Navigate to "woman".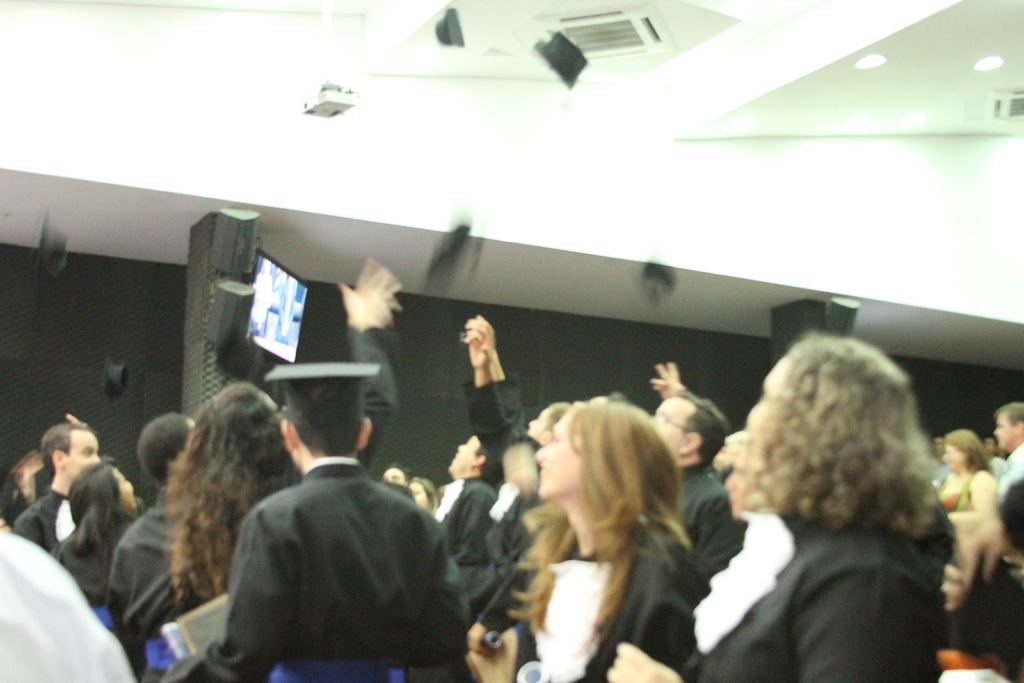
Navigation target: [159,381,302,682].
